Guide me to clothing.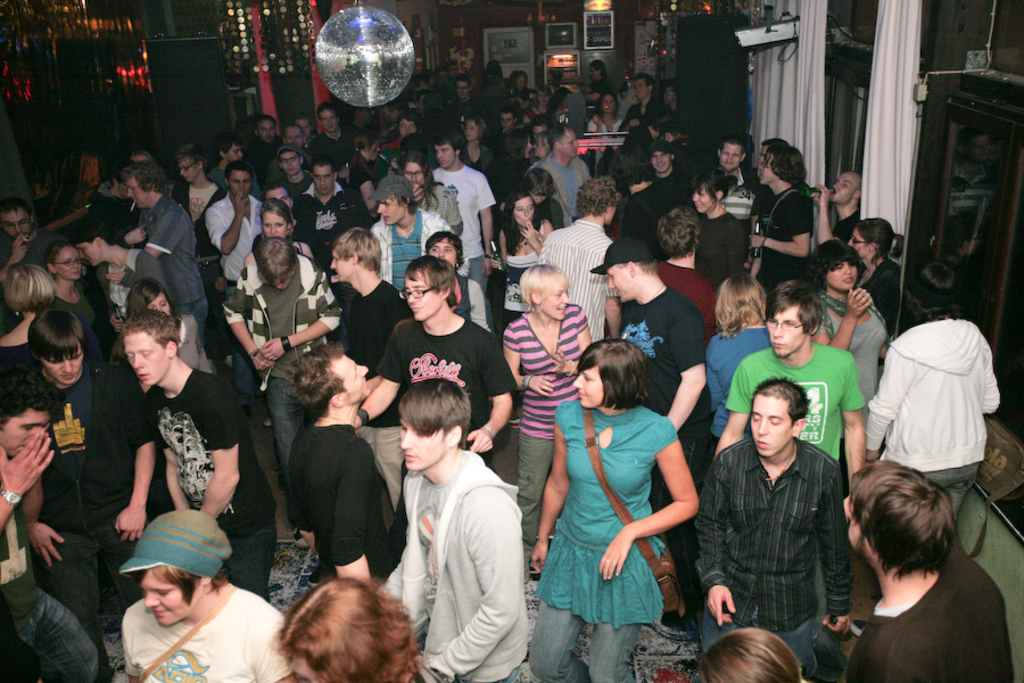
Guidance: {"left": 34, "top": 360, "right": 141, "bottom": 534}.
